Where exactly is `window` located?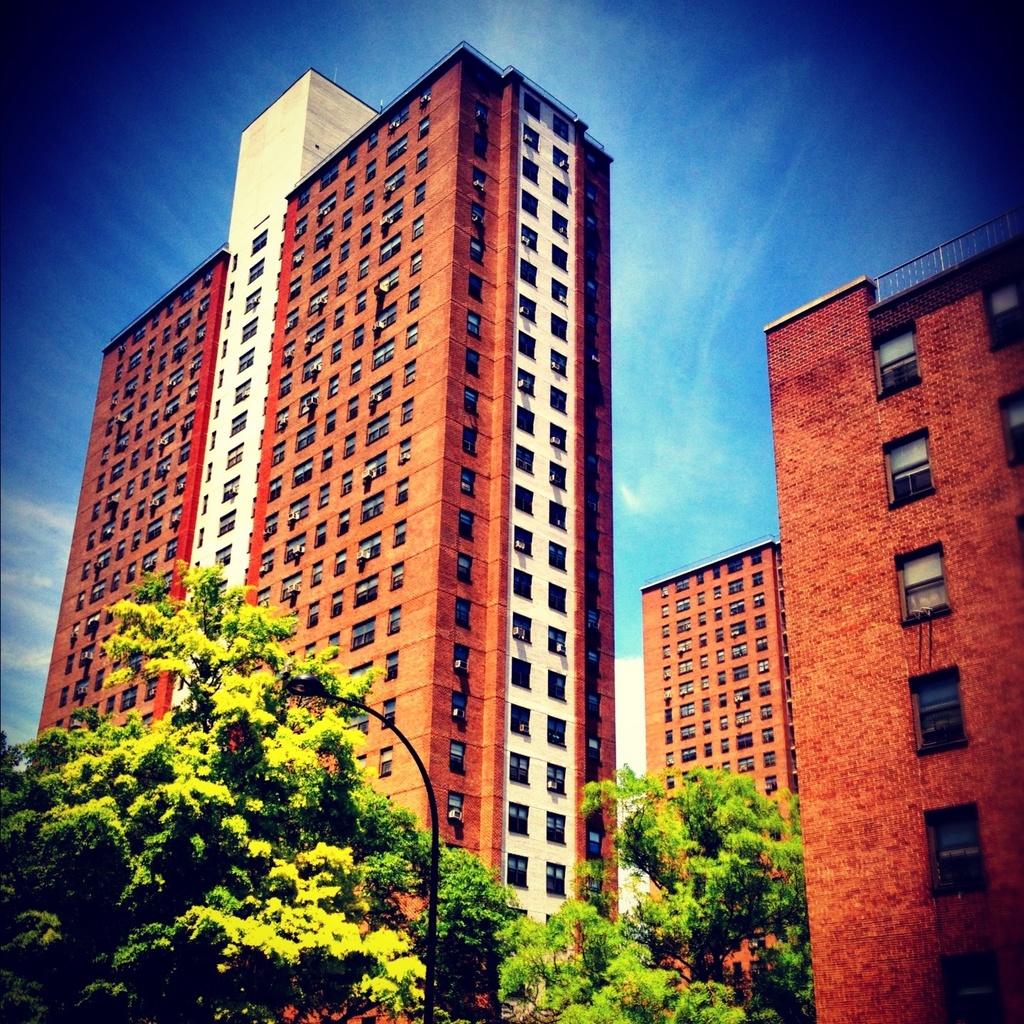
Its bounding box is [162,573,171,591].
